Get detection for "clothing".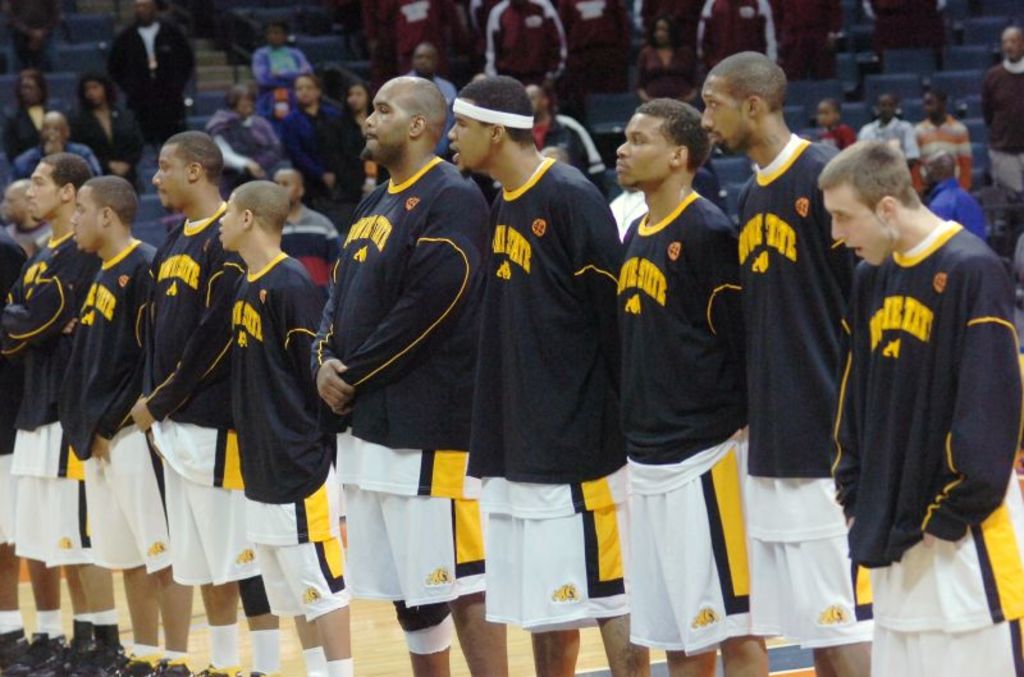
Detection: (699, 0, 785, 74).
